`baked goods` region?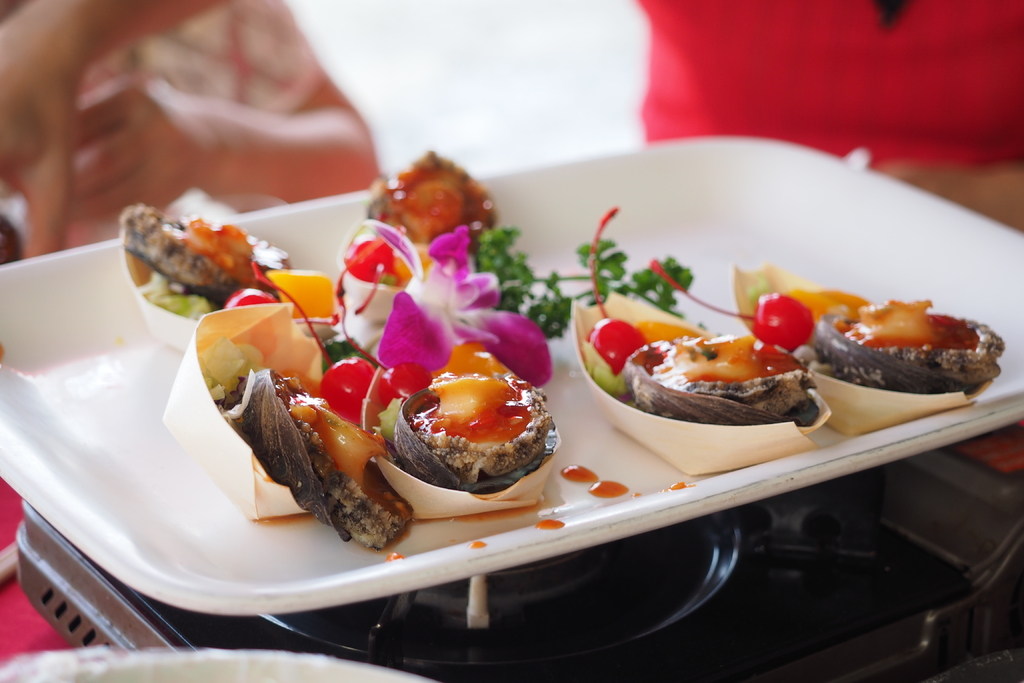
806, 302, 1005, 399
